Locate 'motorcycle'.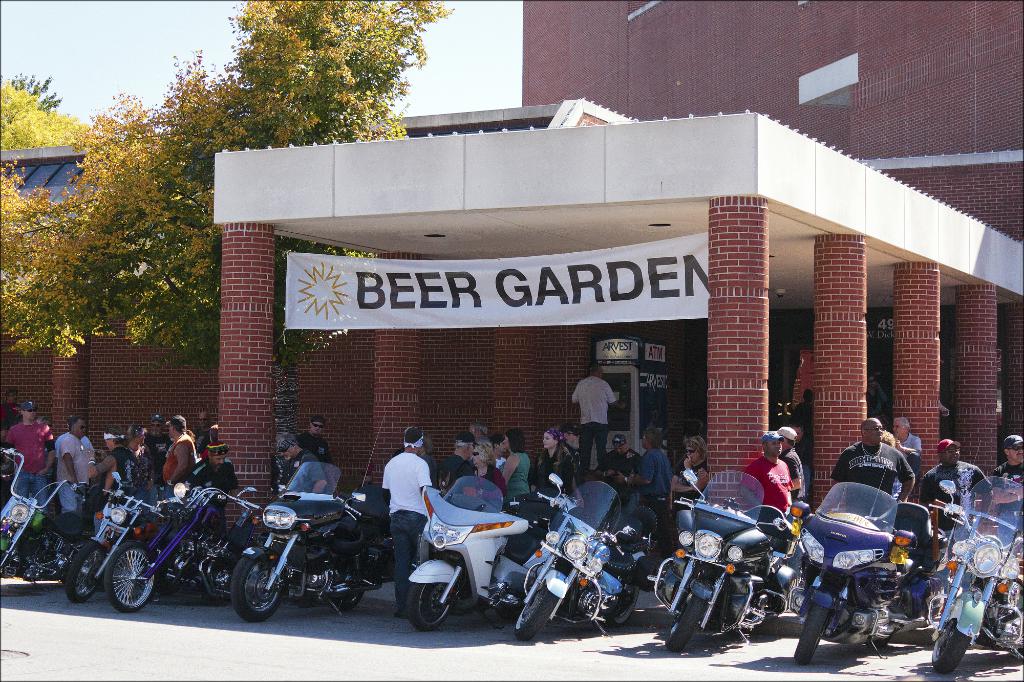
Bounding box: [93,473,266,612].
